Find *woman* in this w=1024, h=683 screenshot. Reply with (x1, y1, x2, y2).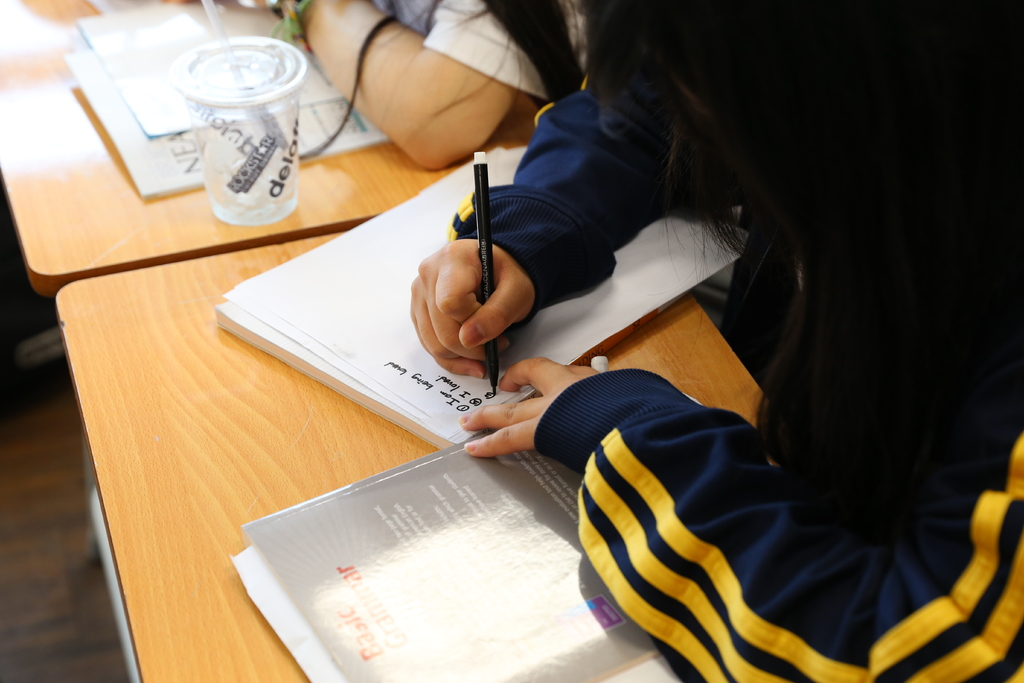
(243, 0, 593, 165).
